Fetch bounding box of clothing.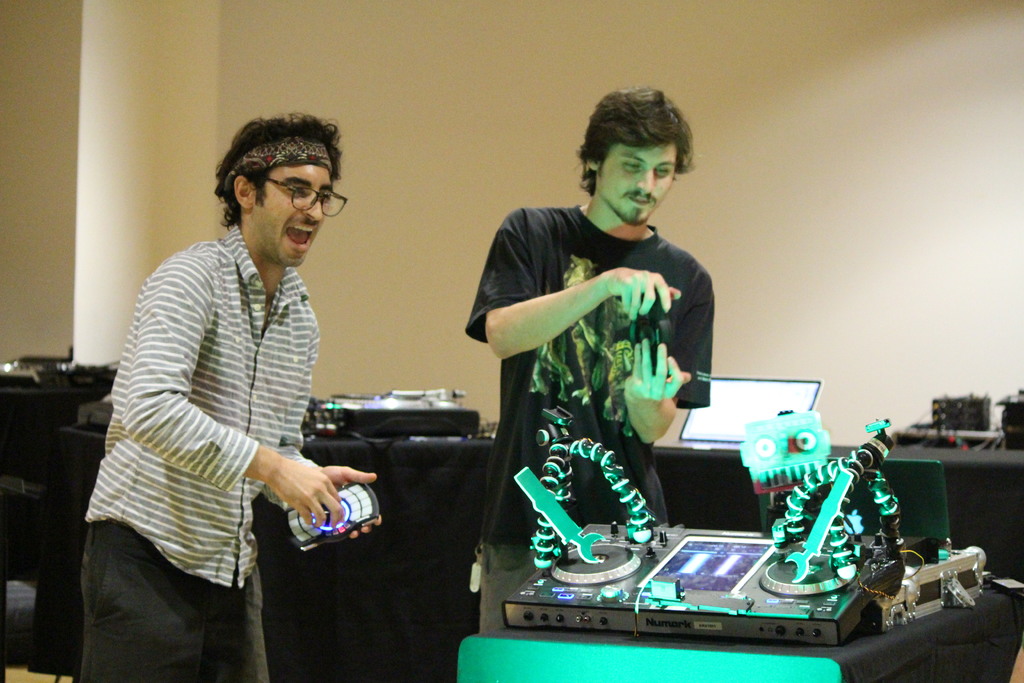
Bbox: box=[477, 167, 708, 574].
